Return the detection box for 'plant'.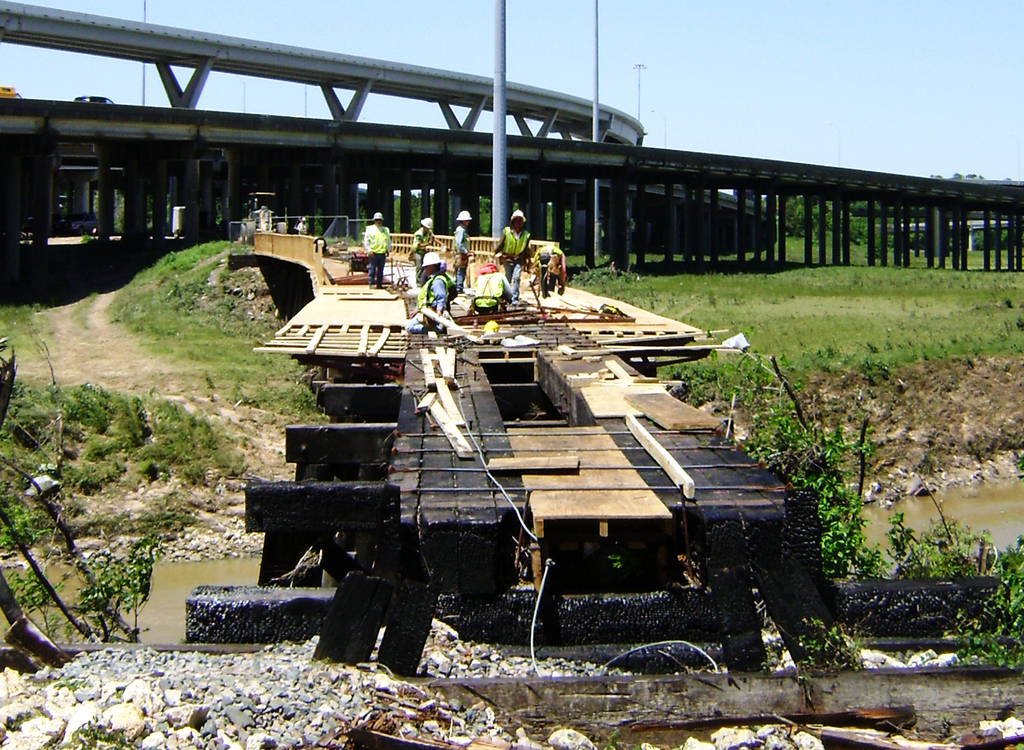
[x1=73, y1=291, x2=92, y2=335].
